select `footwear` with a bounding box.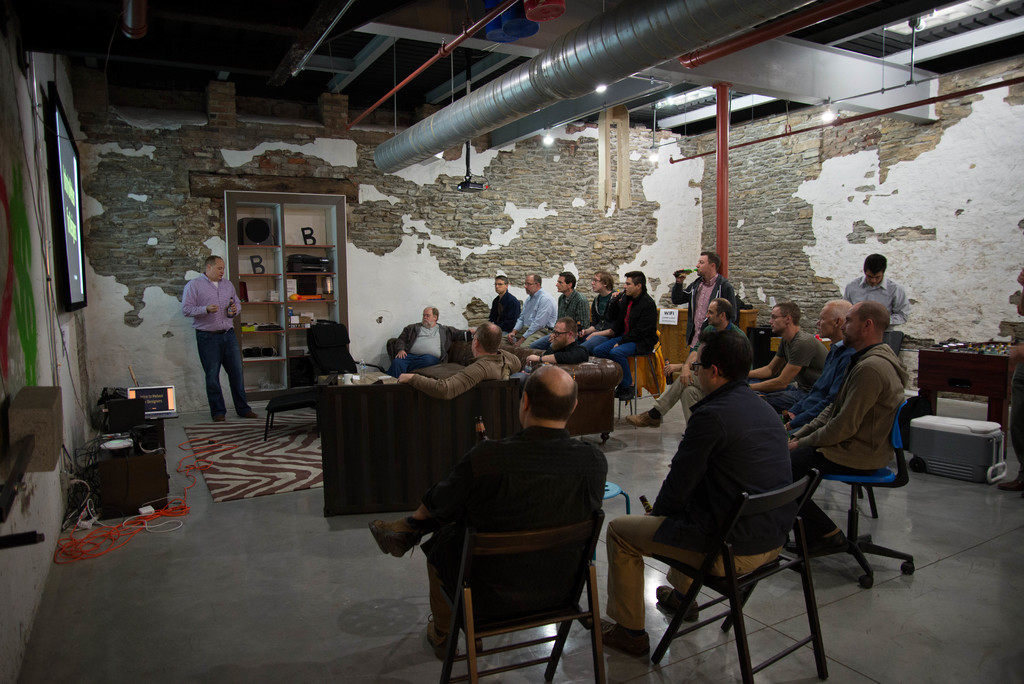
[left=653, top=584, right=705, bottom=624].
